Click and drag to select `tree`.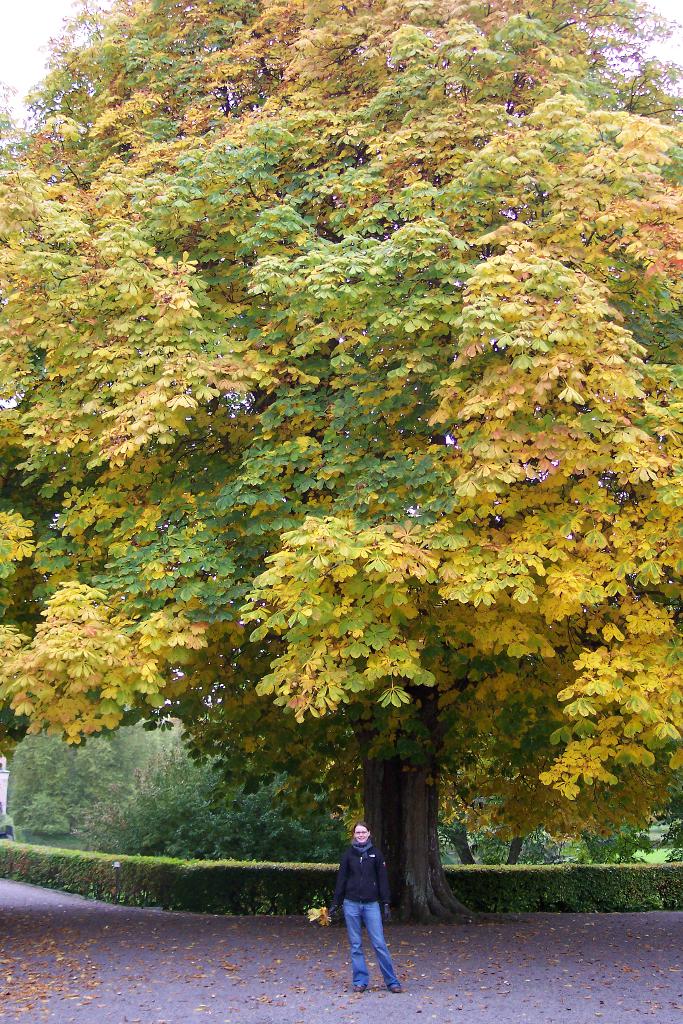
Selection: select_region(479, 812, 560, 870).
